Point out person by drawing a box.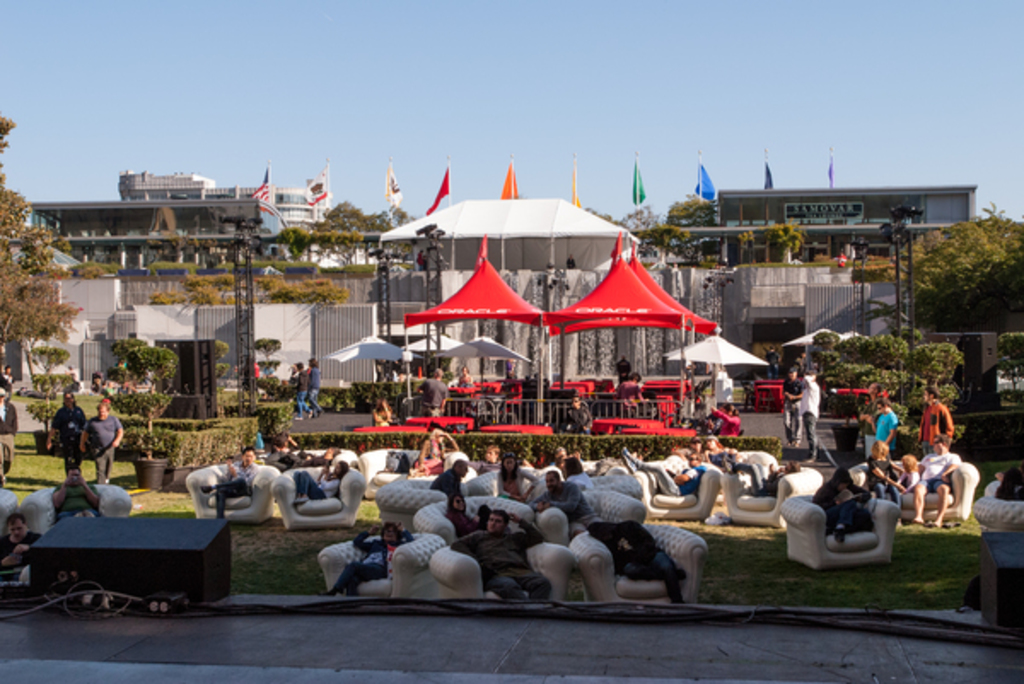
BBox(304, 356, 321, 416).
